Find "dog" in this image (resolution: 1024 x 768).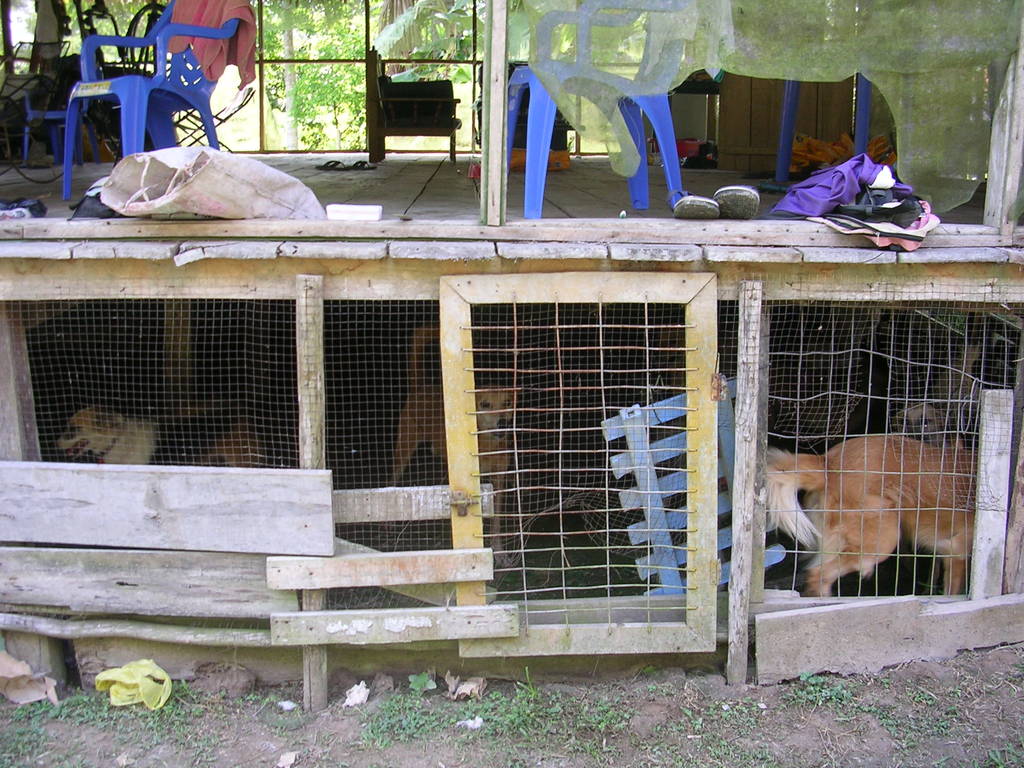
l=893, t=340, r=981, b=441.
